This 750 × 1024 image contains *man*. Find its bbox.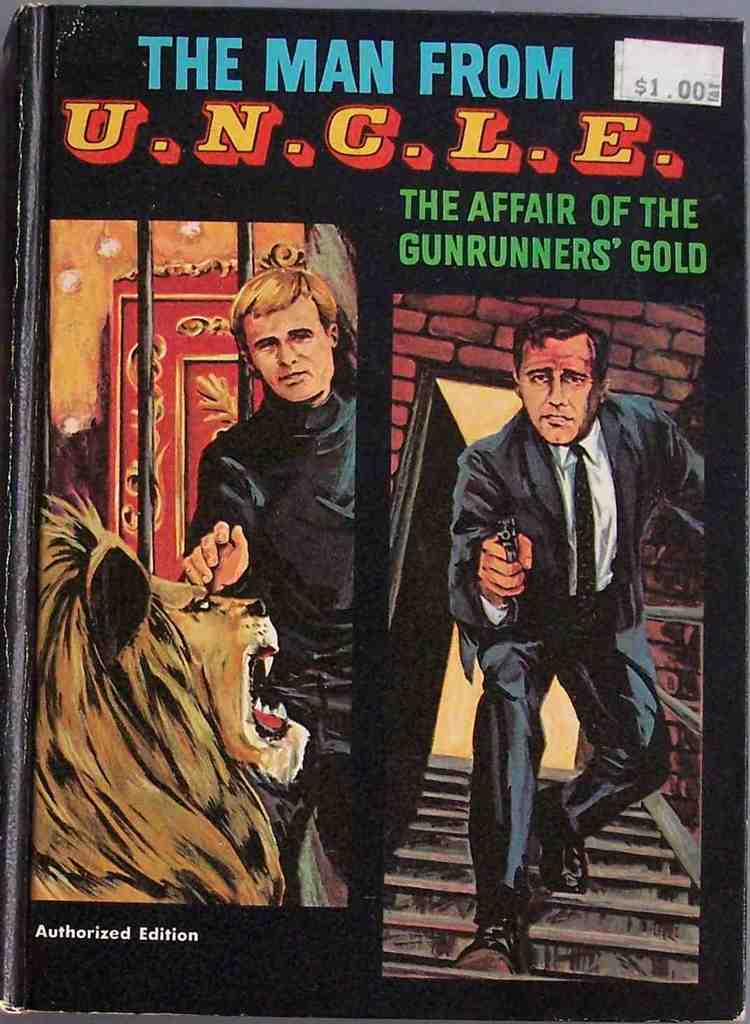
179 260 361 770.
